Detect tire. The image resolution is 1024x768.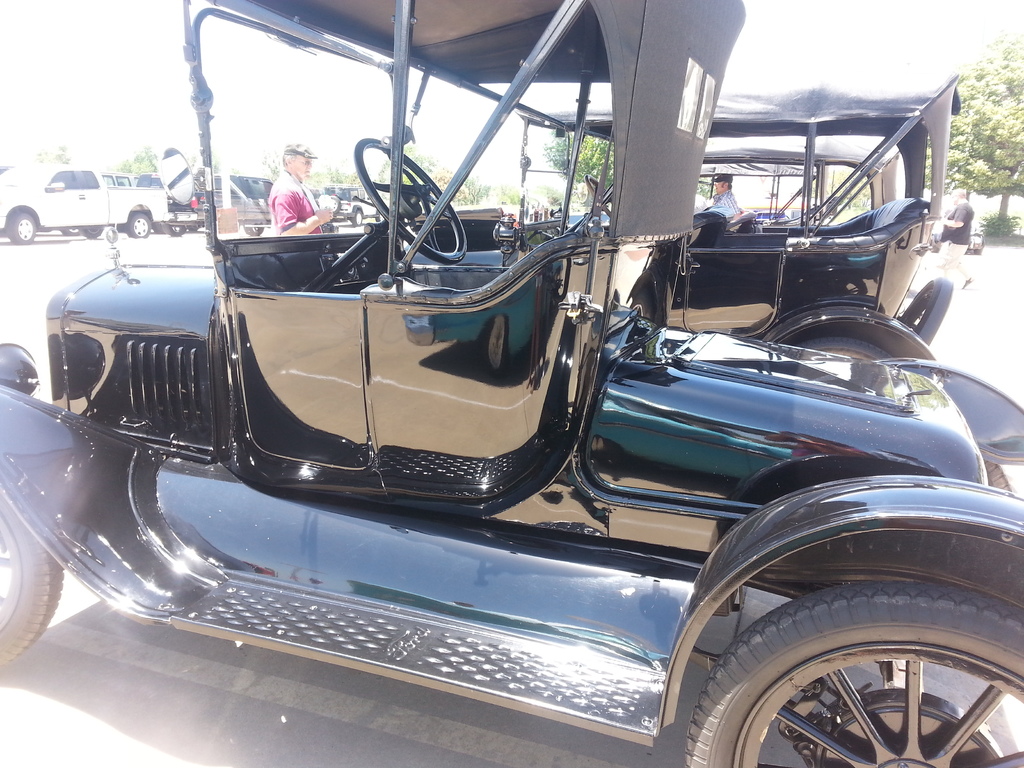
<bbox>791, 335, 894, 362</bbox>.
